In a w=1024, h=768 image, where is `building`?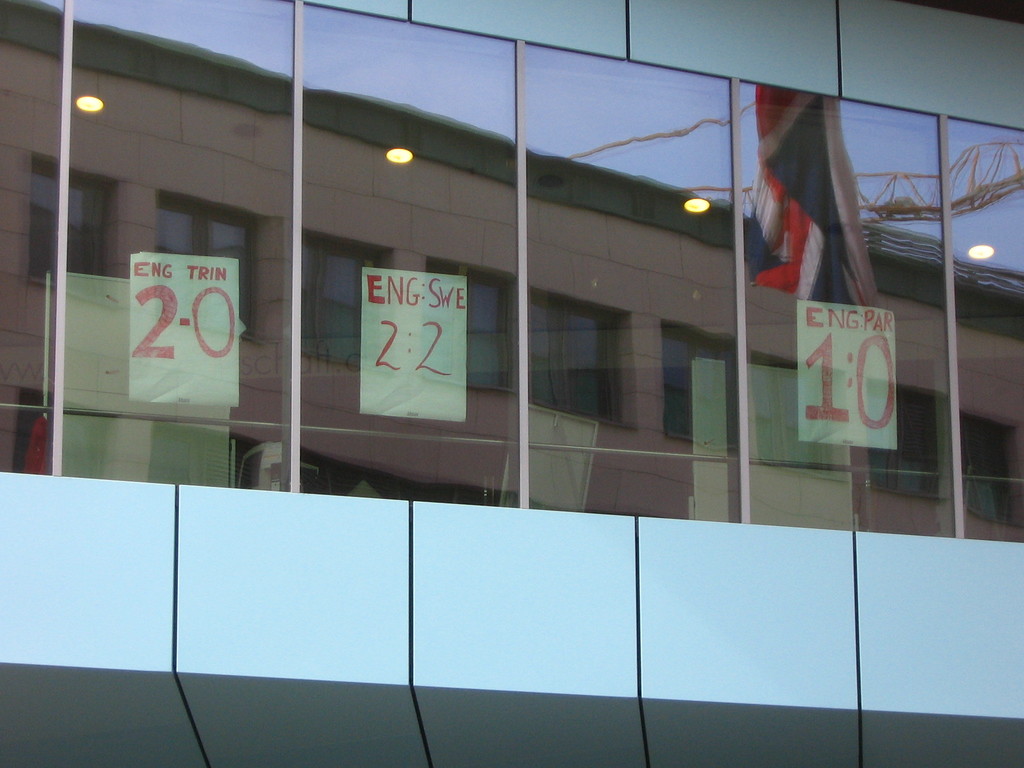
(0, 0, 1023, 767).
